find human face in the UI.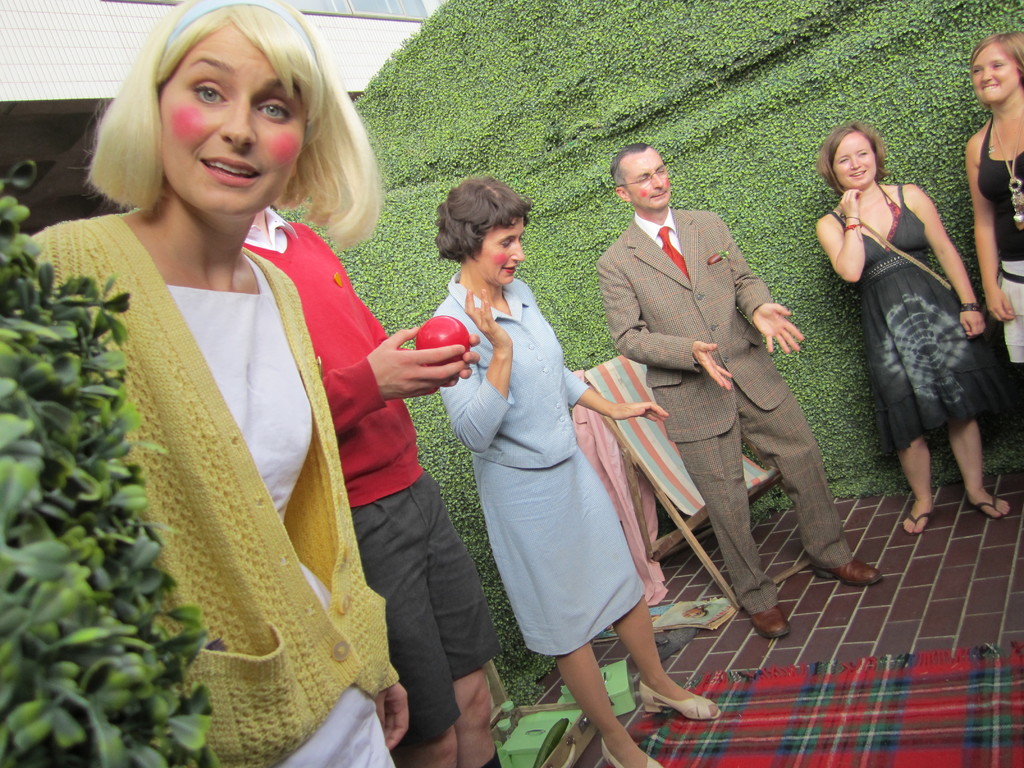
UI element at (964,47,1020,98).
